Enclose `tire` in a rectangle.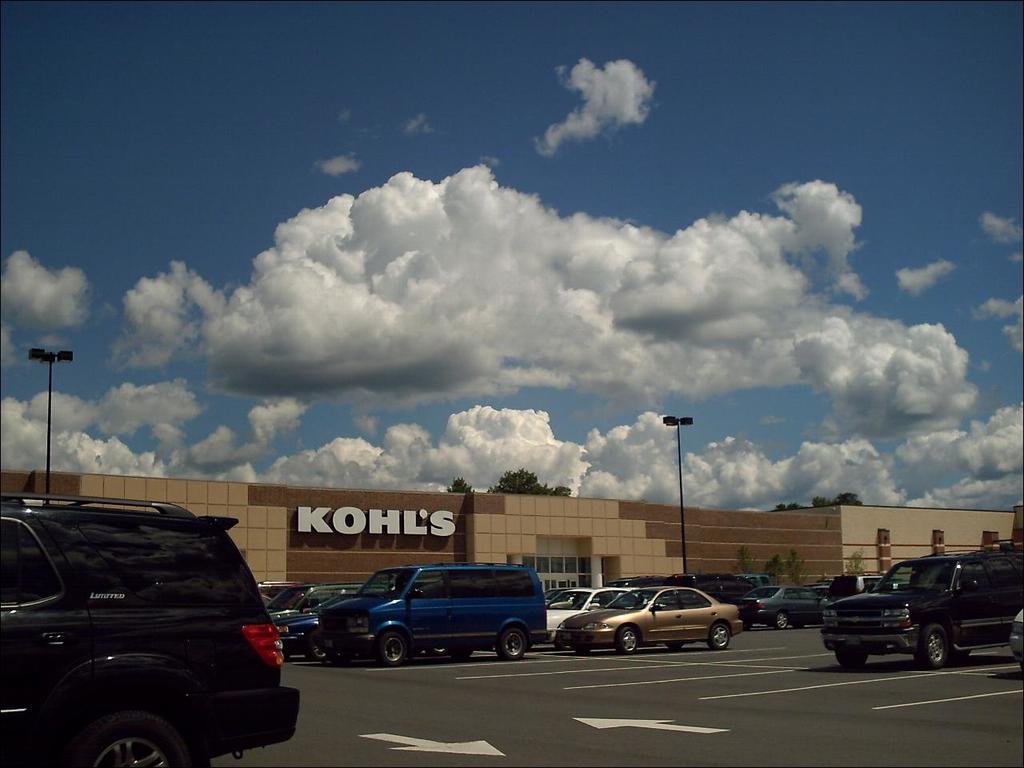
rect(772, 610, 792, 632).
